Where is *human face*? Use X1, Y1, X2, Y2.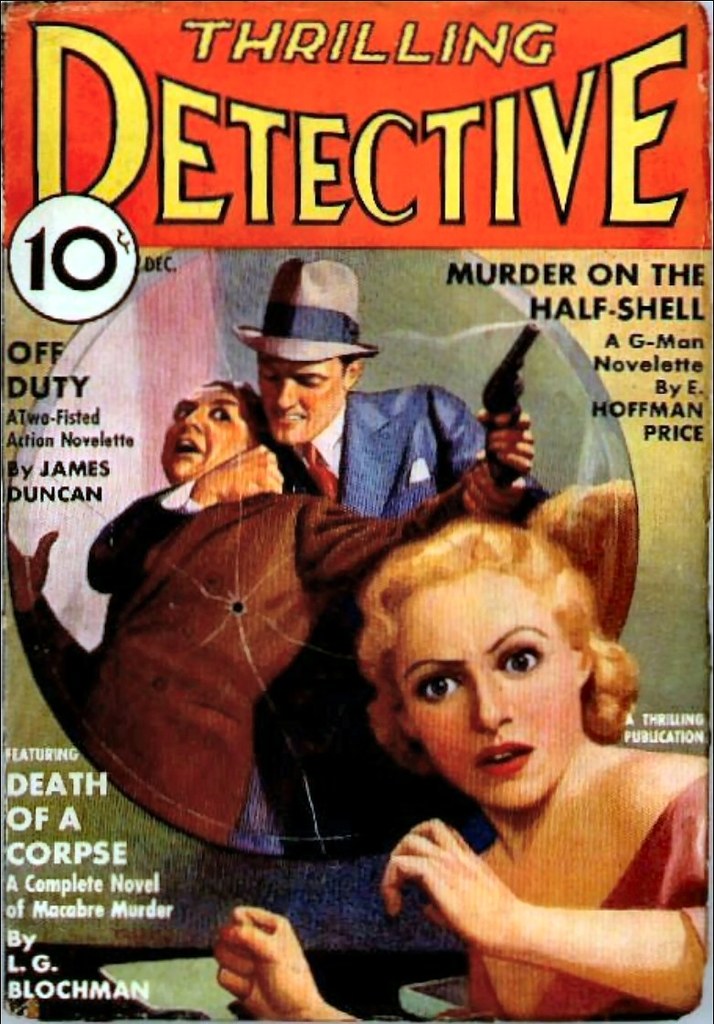
394, 567, 585, 811.
